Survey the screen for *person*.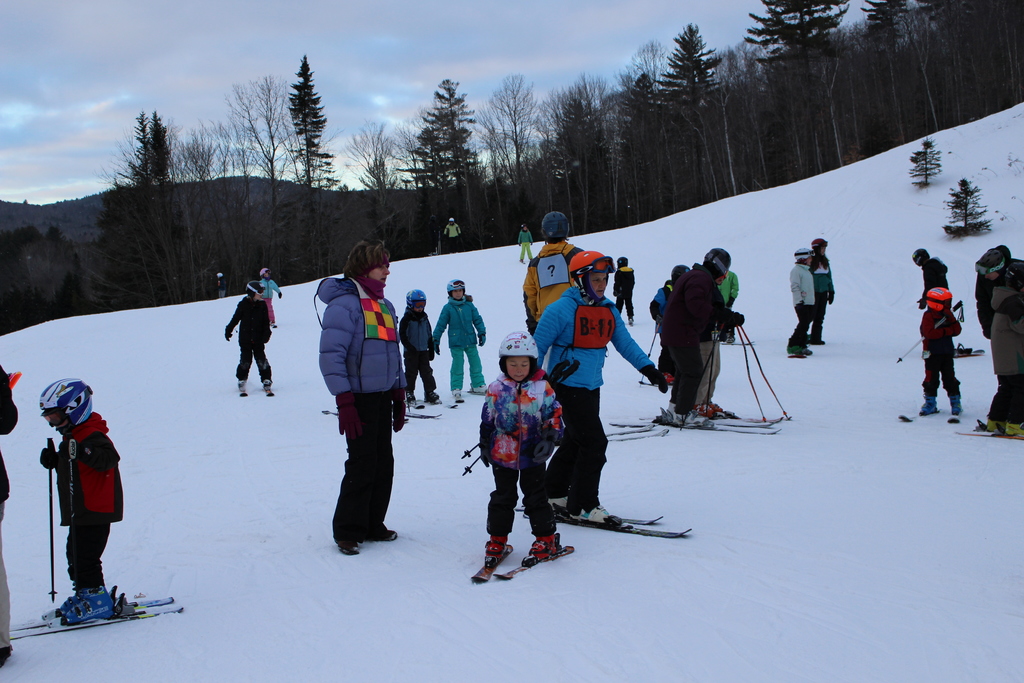
Survey found: (530, 251, 671, 525).
